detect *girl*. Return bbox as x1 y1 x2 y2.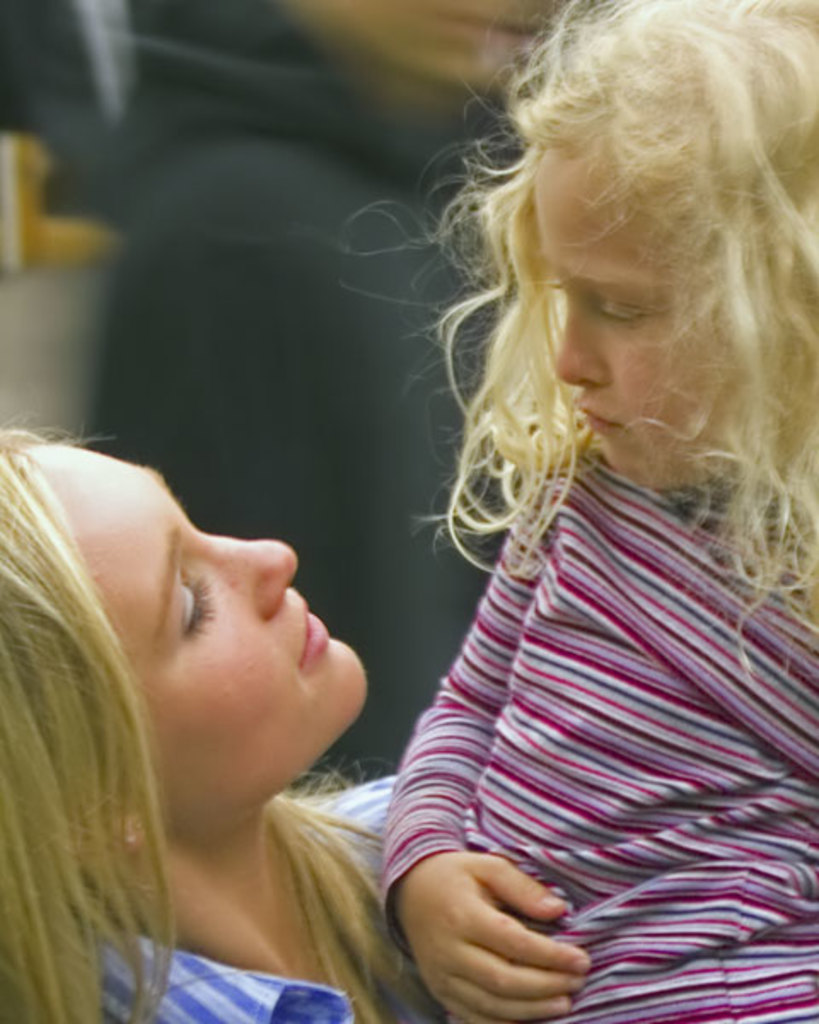
375 0 817 1022.
